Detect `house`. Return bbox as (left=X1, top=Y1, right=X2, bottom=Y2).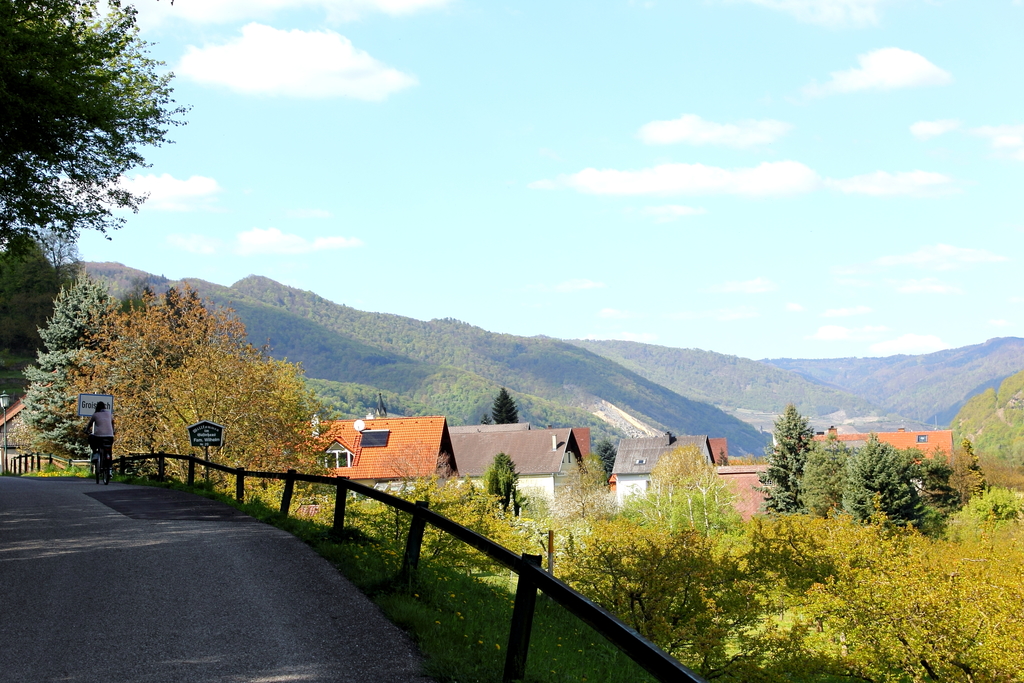
(left=783, top=418, right=953, bottom=495).
